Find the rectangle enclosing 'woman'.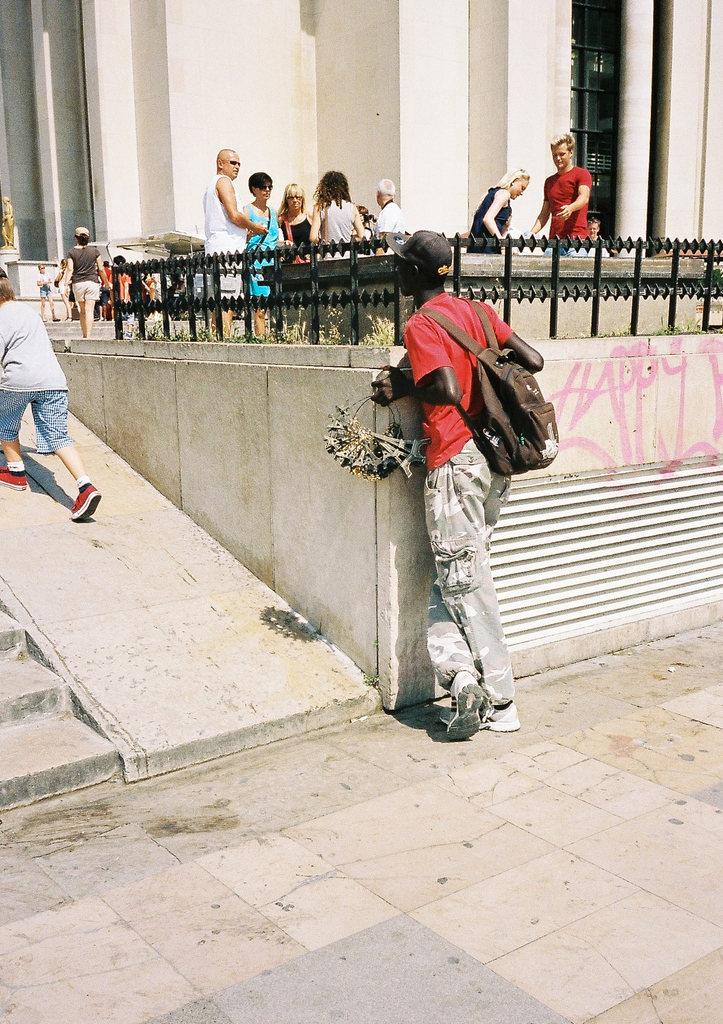
rect(277, 182, 310, 330).
